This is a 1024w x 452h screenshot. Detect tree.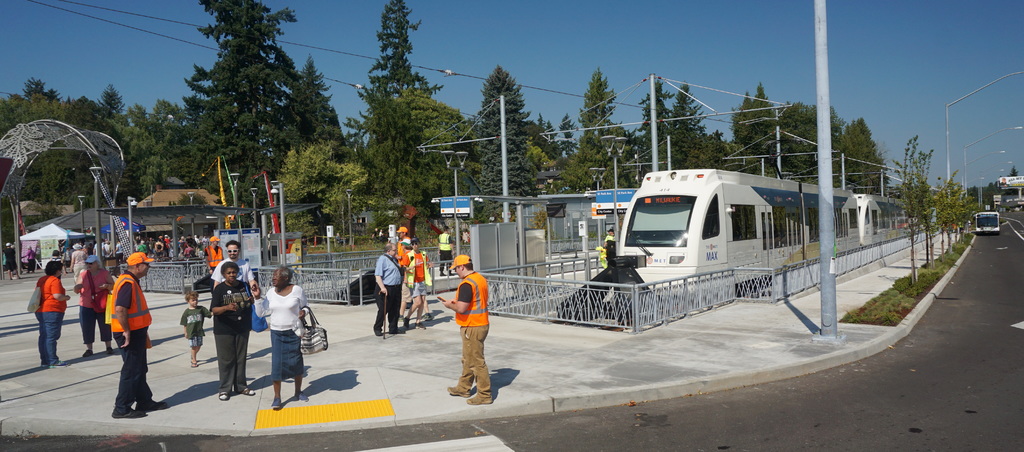
x1=93, y1=79, x2=149, y2=198.
